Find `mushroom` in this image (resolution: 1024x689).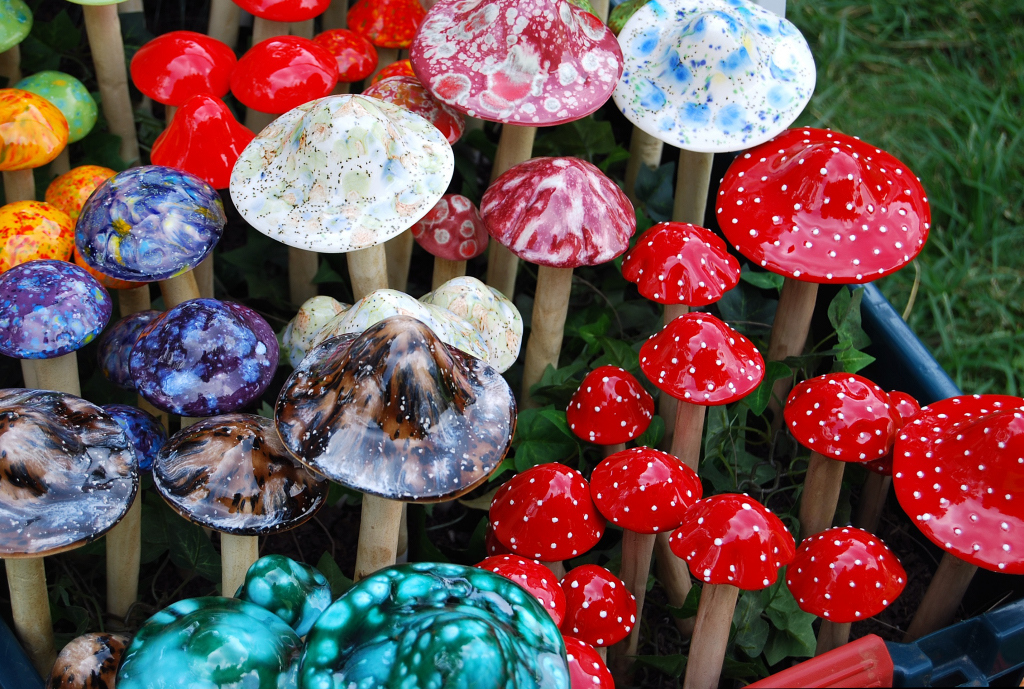
box(0, 1, 32, 53).
